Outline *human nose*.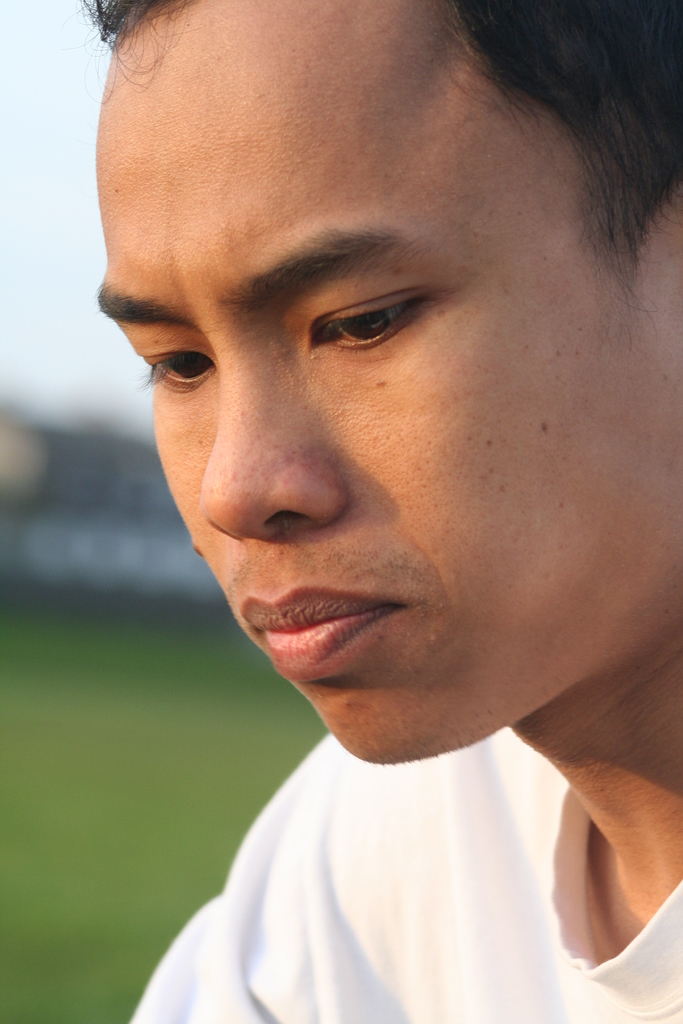
Outline: left=195, top=340, right=351, bottom=547.
